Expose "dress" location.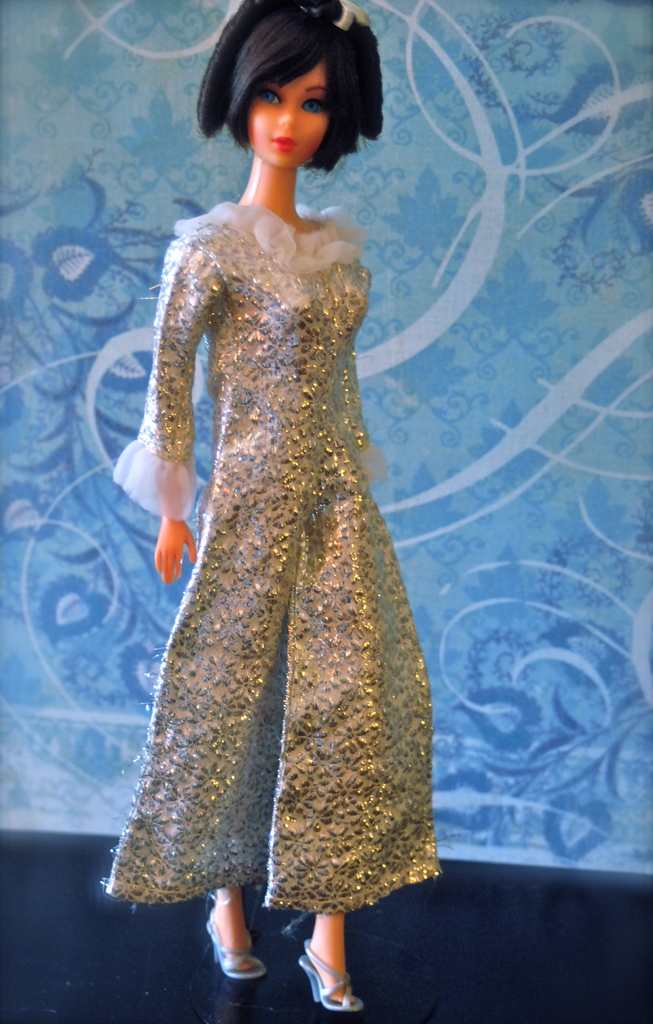
Exposed at {"x1": 114, "y1": 241, "x2": 434, "y2": 886}.
